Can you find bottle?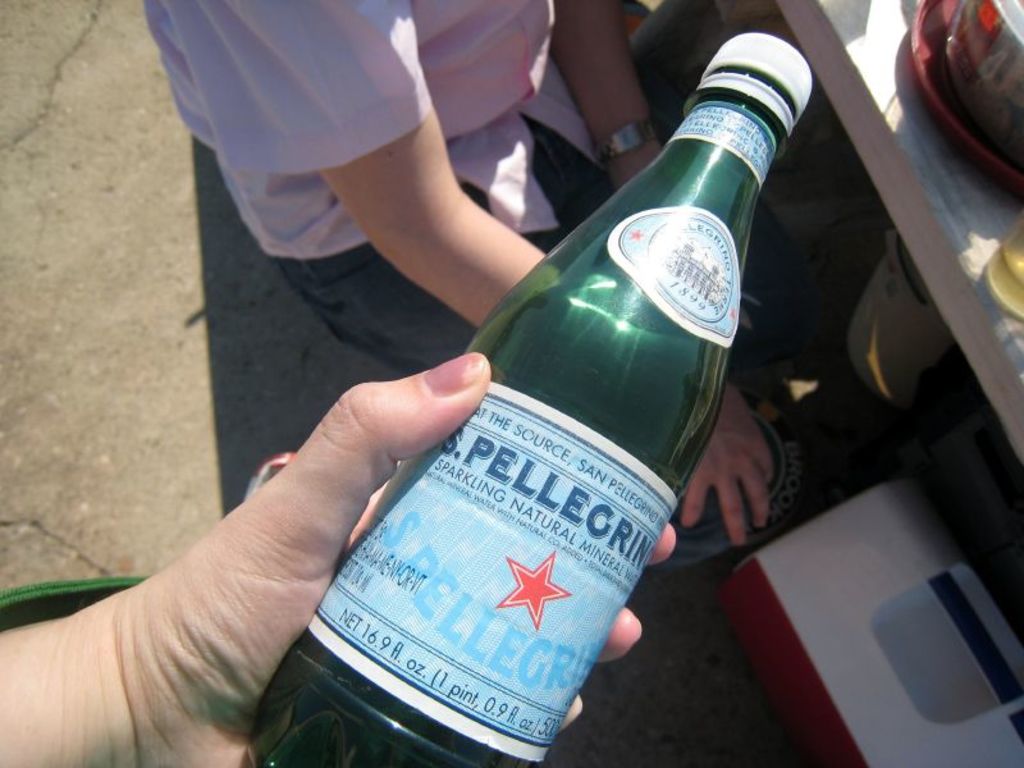
Yes, bounding box: {"left": 251, "top": 45, "right": 840, "bottom": 758}.
